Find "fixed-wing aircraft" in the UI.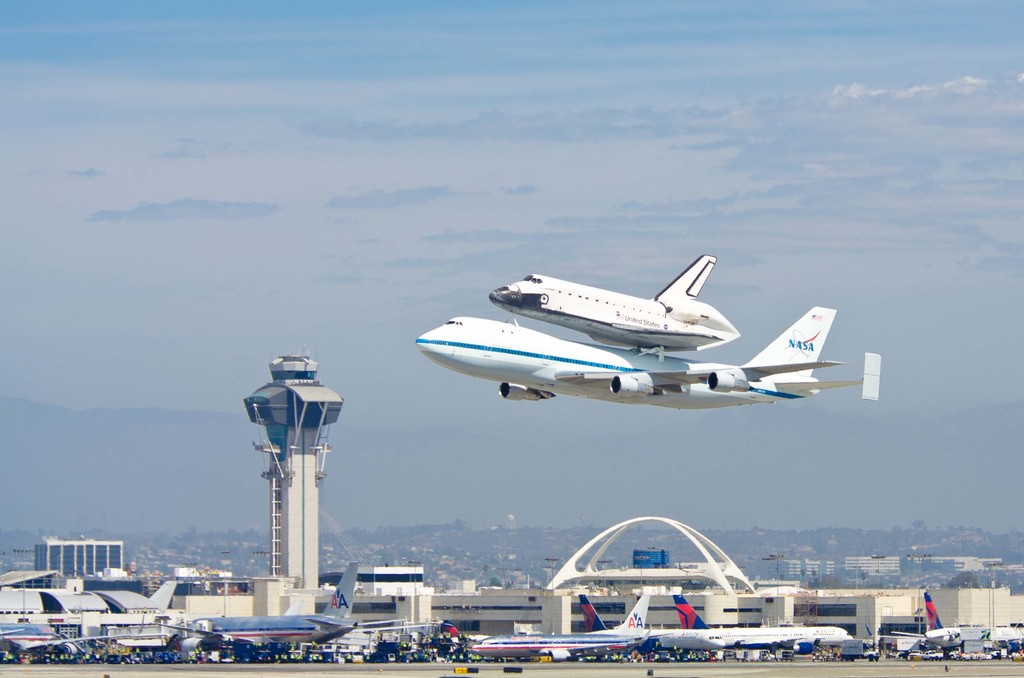
UI element at [672,592,852,661].
